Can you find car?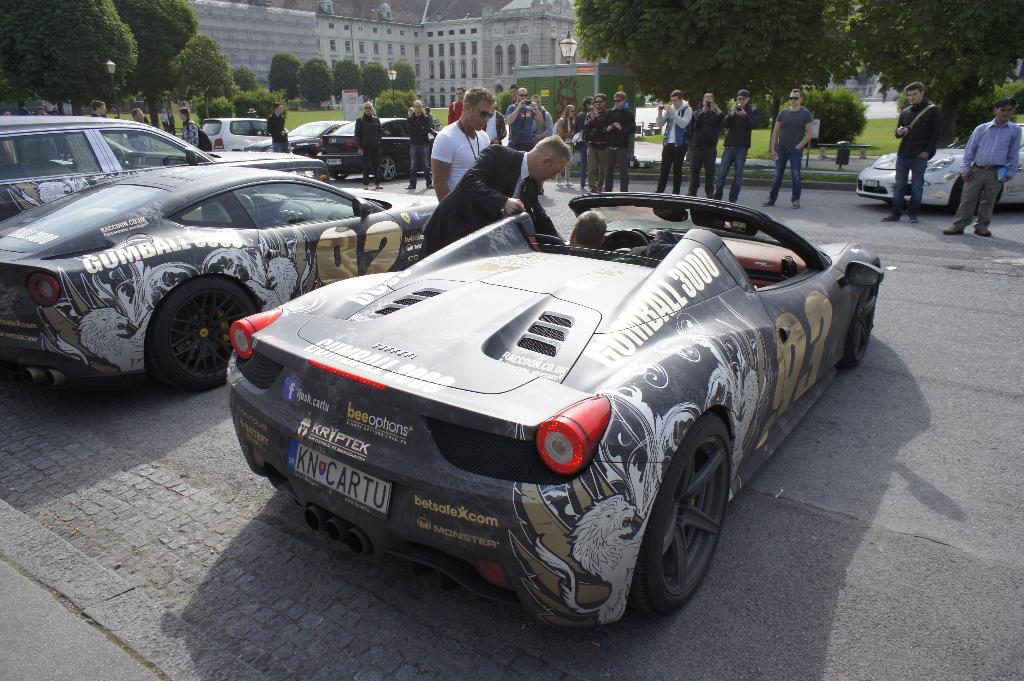
Yes, bounding box: box(241, 120, 350, 160).
